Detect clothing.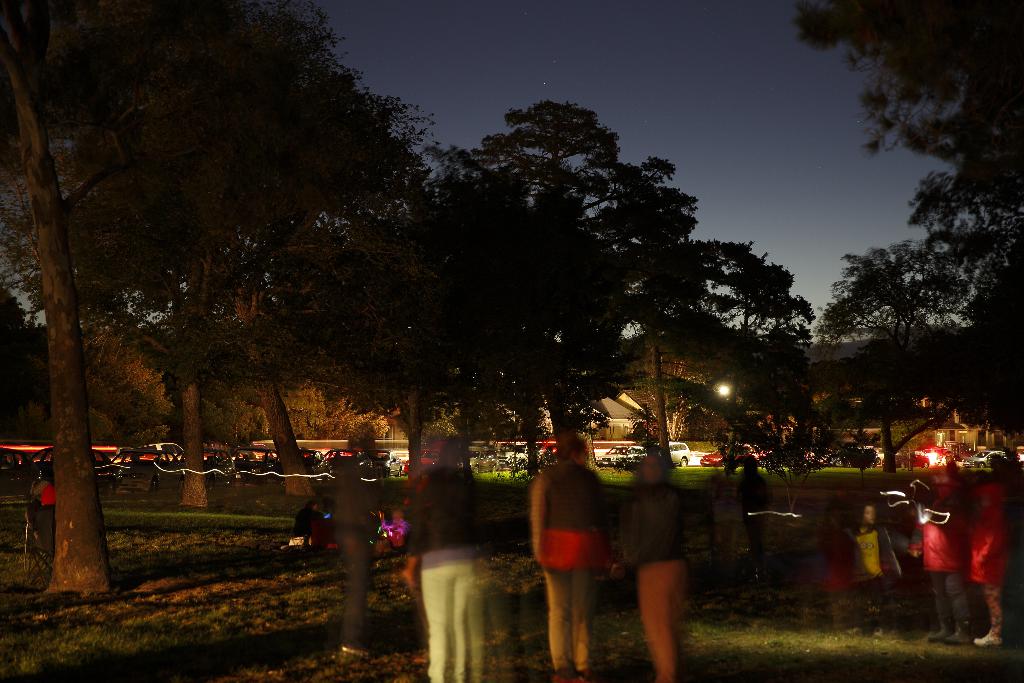
Detected at (334,449,385,649).
